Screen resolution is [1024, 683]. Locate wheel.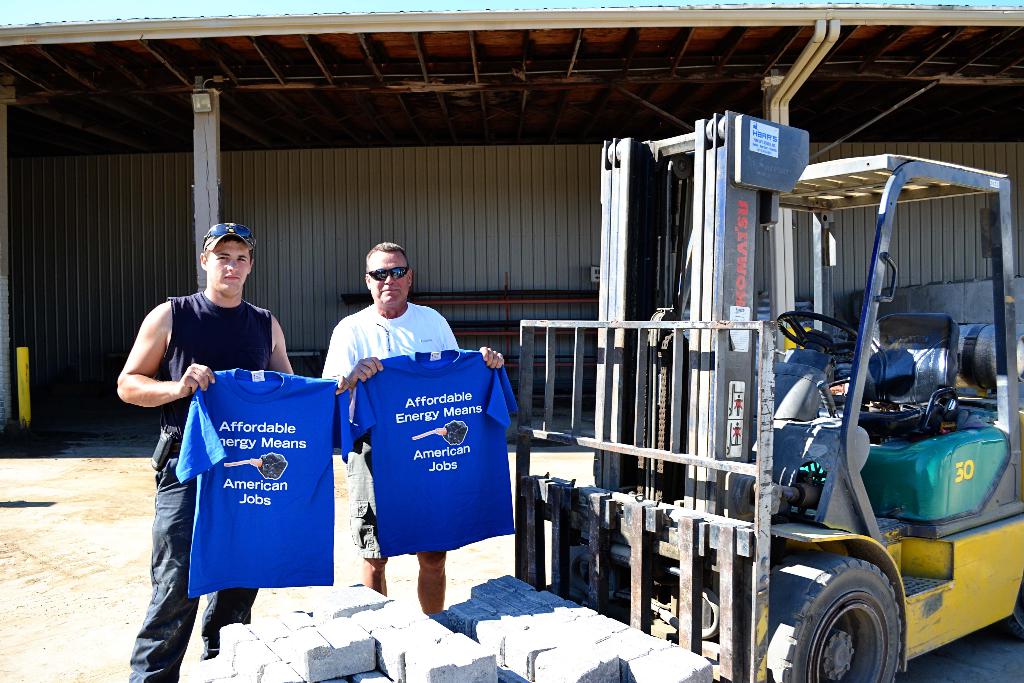
{"x1": 739, "y1": 548, "x2": 908, "y2": 682}.
